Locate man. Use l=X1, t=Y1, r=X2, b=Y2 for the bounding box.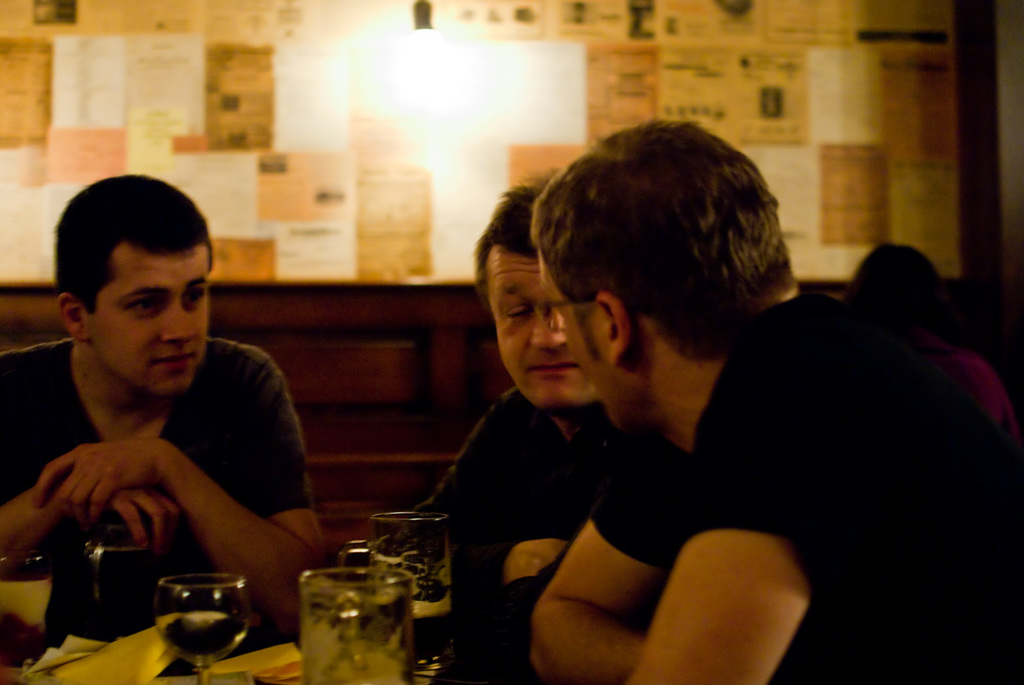
l=400, t=191, r=699, b=684.
